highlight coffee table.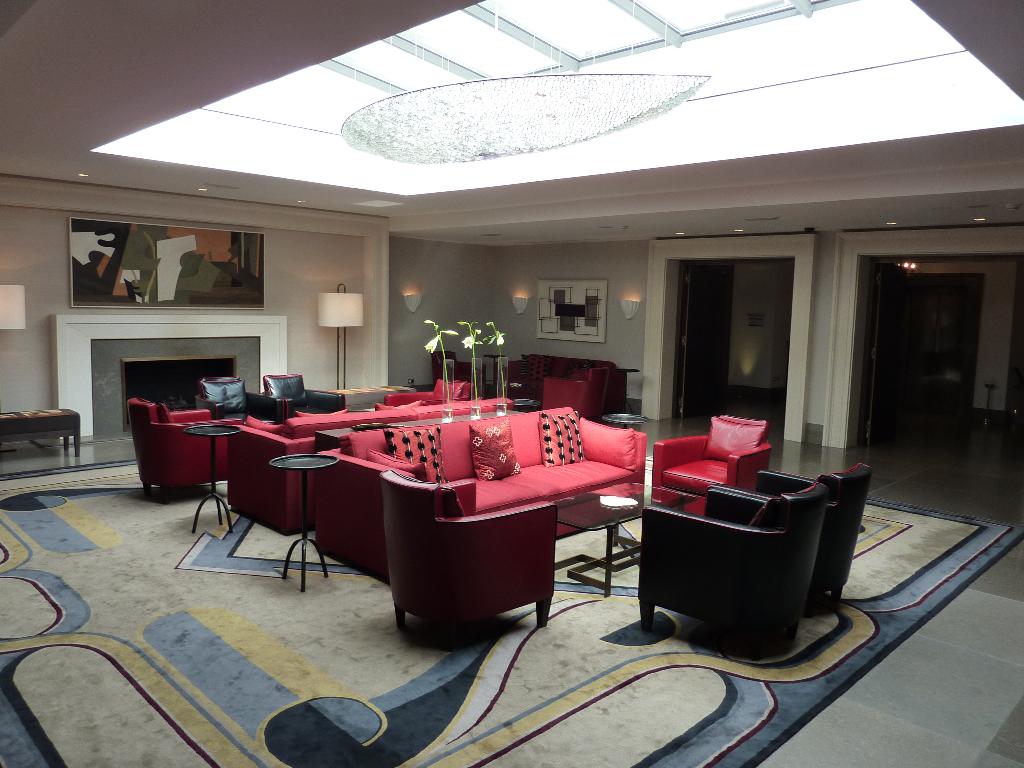
Highlighted region: detection(181, 419, 236, 540).
